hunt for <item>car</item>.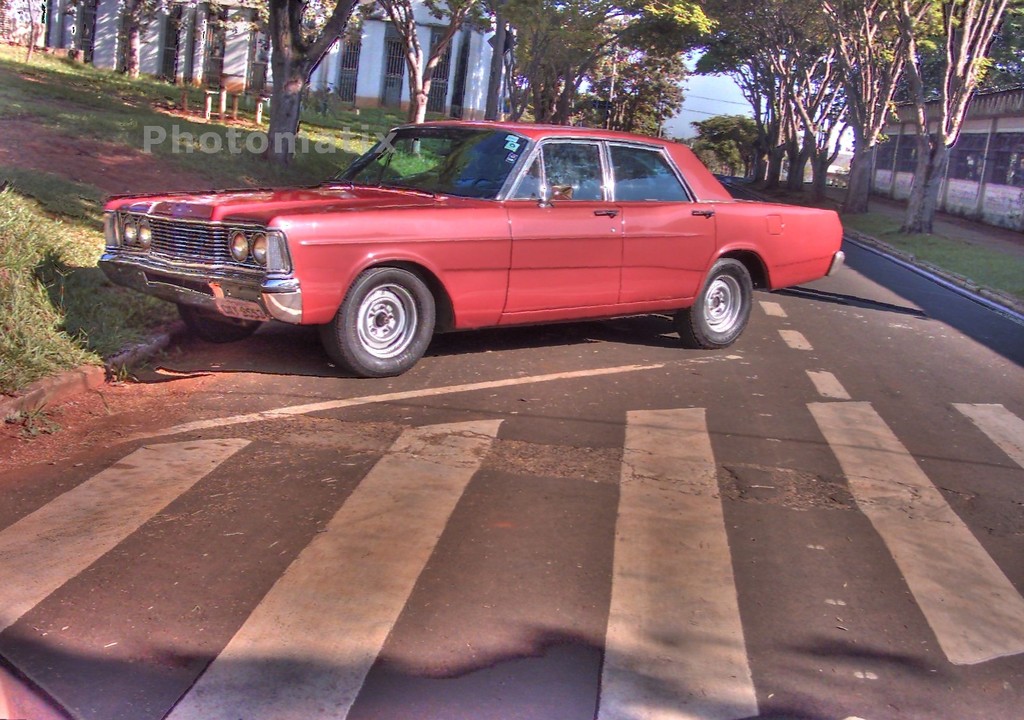
Hunted down at Rect(82, 116, 842, 377).
